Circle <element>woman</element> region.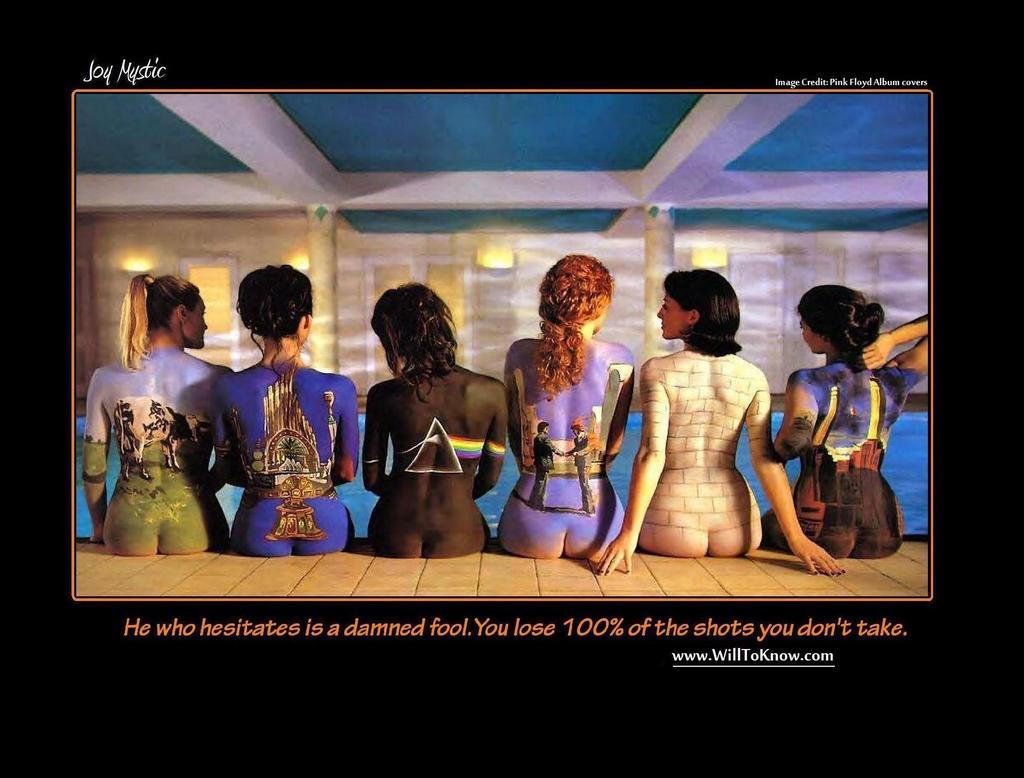
Region: 629, 272, 807, 568.
